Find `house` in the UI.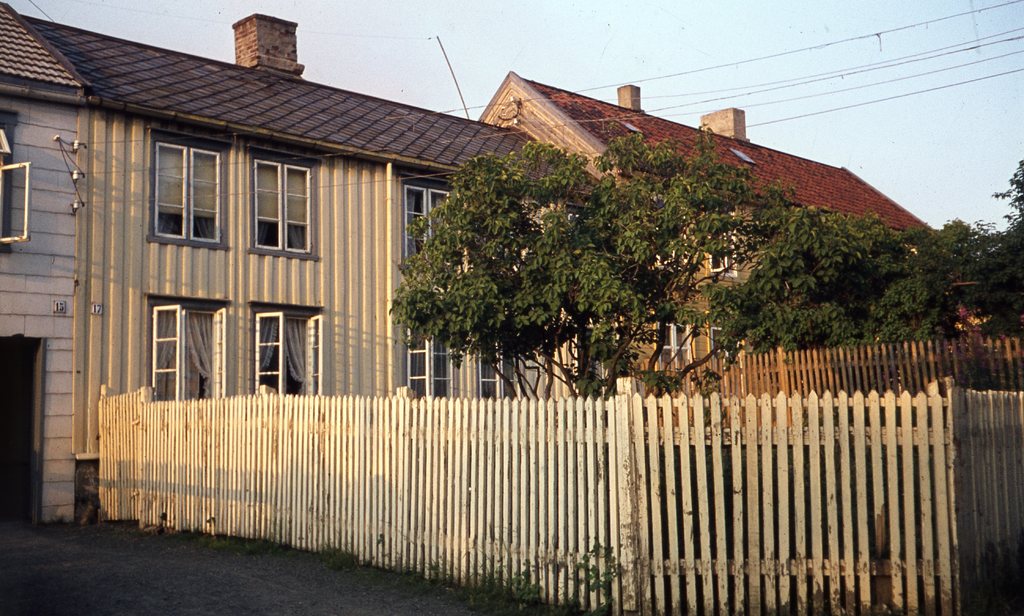
UI element at l=475, t=59, r=942, b=401.
